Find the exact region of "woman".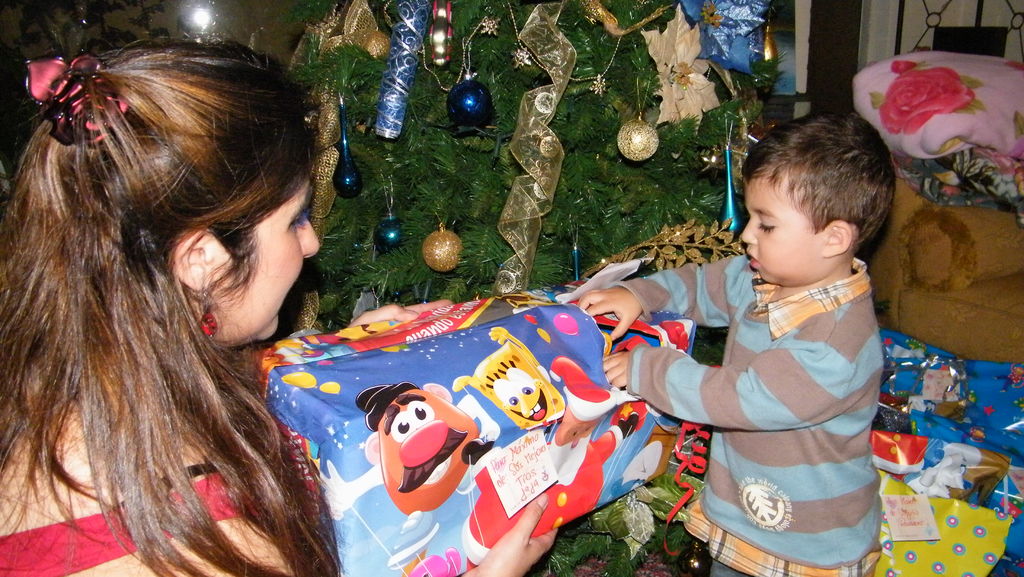
Exact region: 0/23/559/576.
